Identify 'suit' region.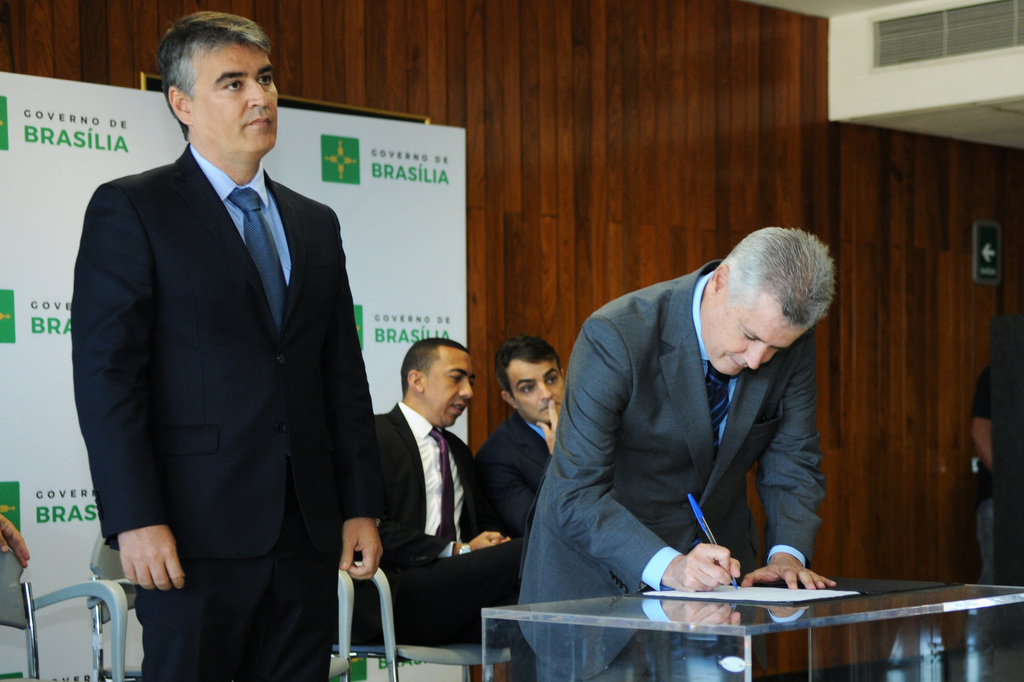
Region: <region>523, 255, 819, 681</region>.
